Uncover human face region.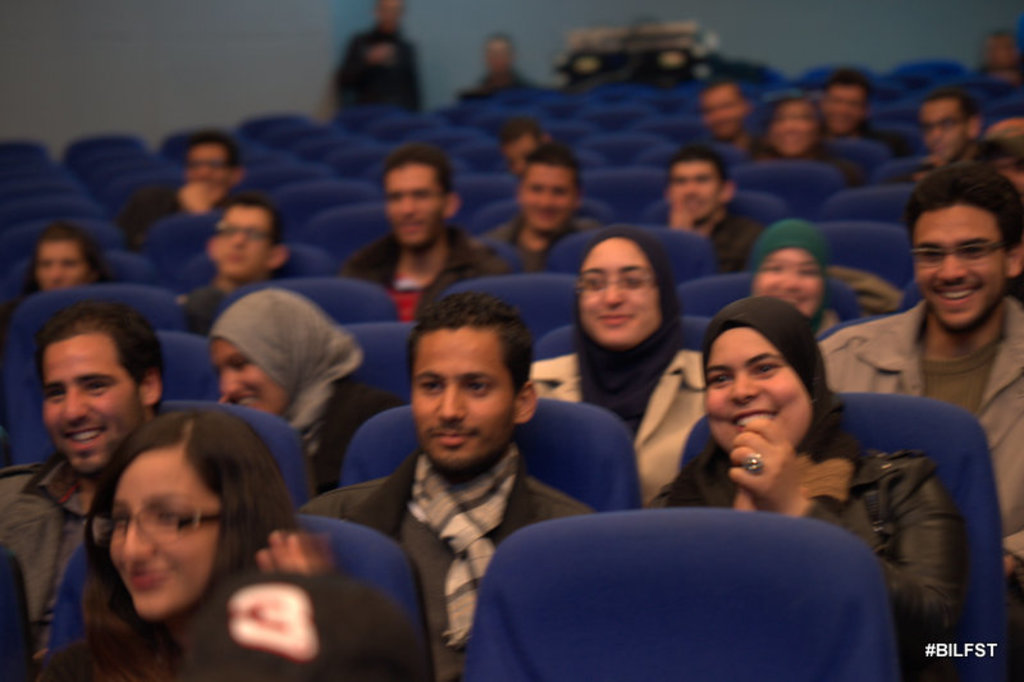
Uncovered: x1=765, y1=97, x2=819, y2=159.
